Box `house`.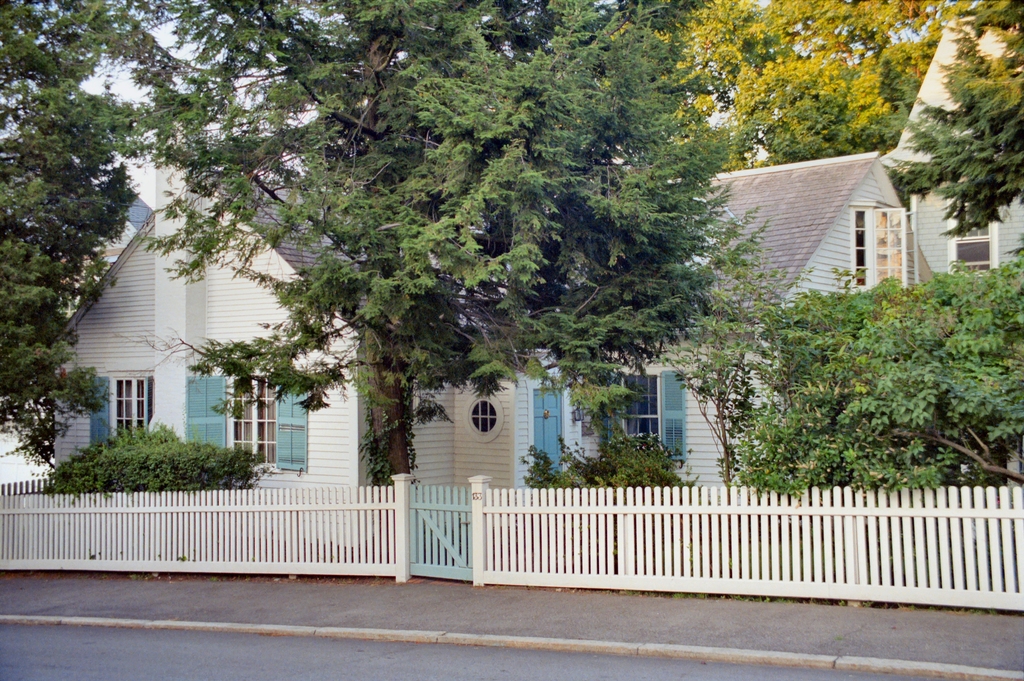
l=48, t=196, r=383, b=528.
